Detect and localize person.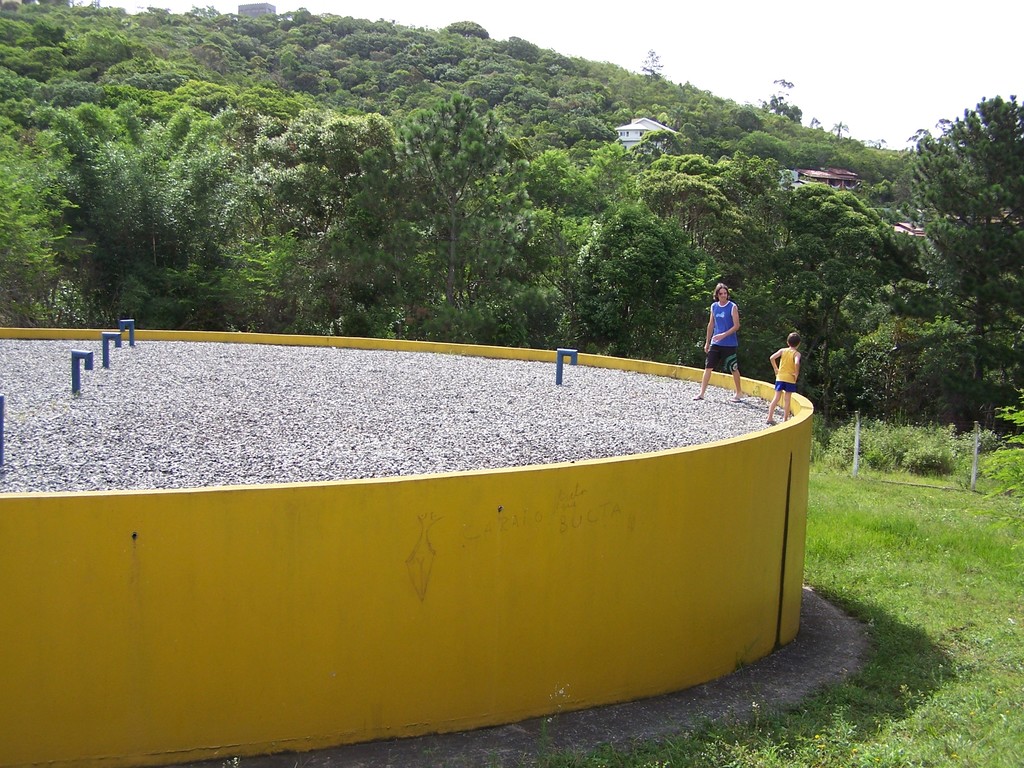
Localized at [768, 332, 797, 423].
